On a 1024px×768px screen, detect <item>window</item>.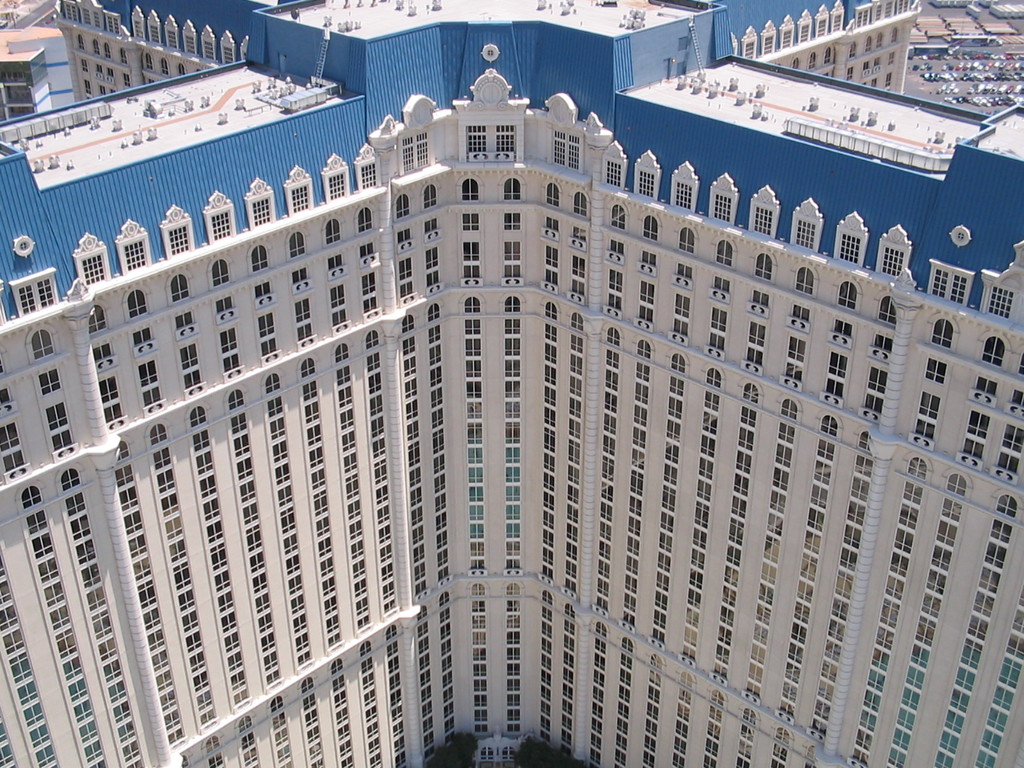
303 398 317 422.
